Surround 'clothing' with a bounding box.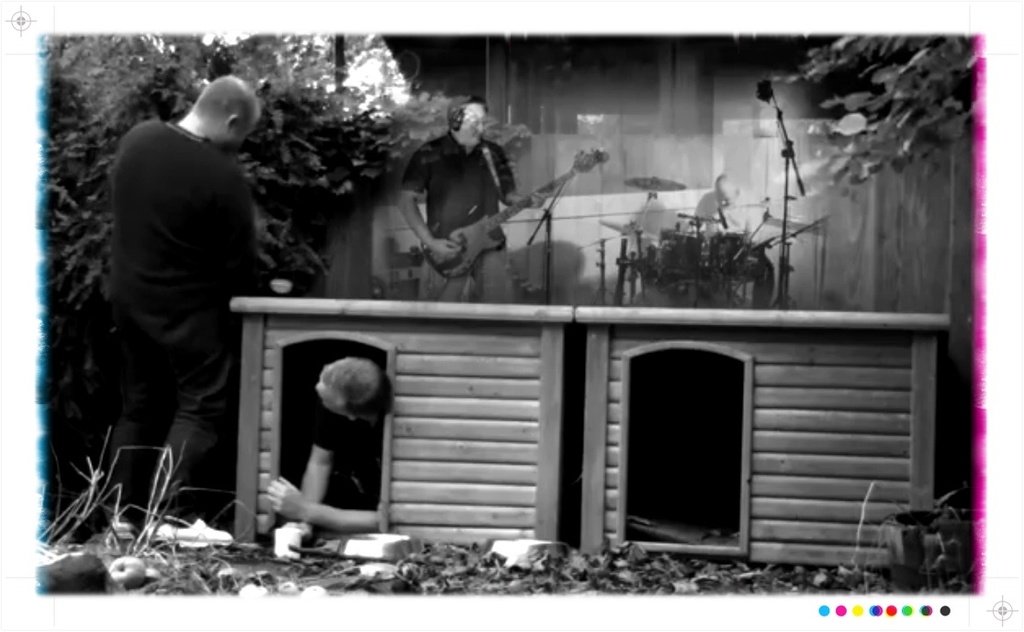
x1=107, y1=121, x2=284, y2=527.
